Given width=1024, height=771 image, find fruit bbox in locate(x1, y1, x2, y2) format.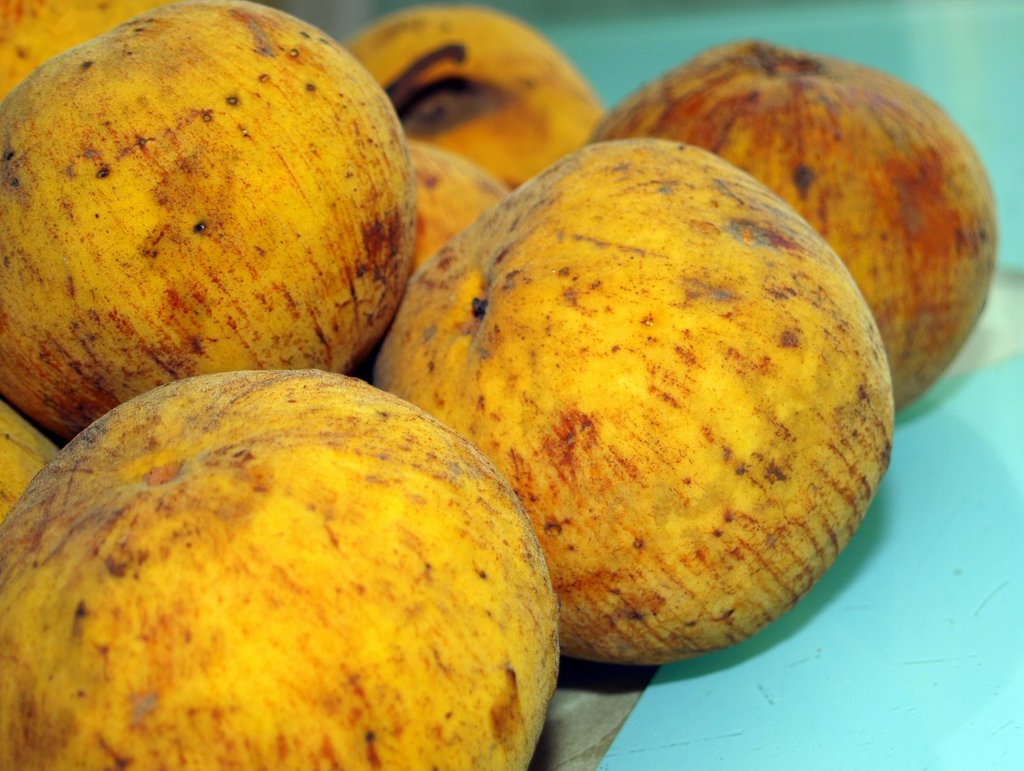
locate(0, 358, 563, 770).
